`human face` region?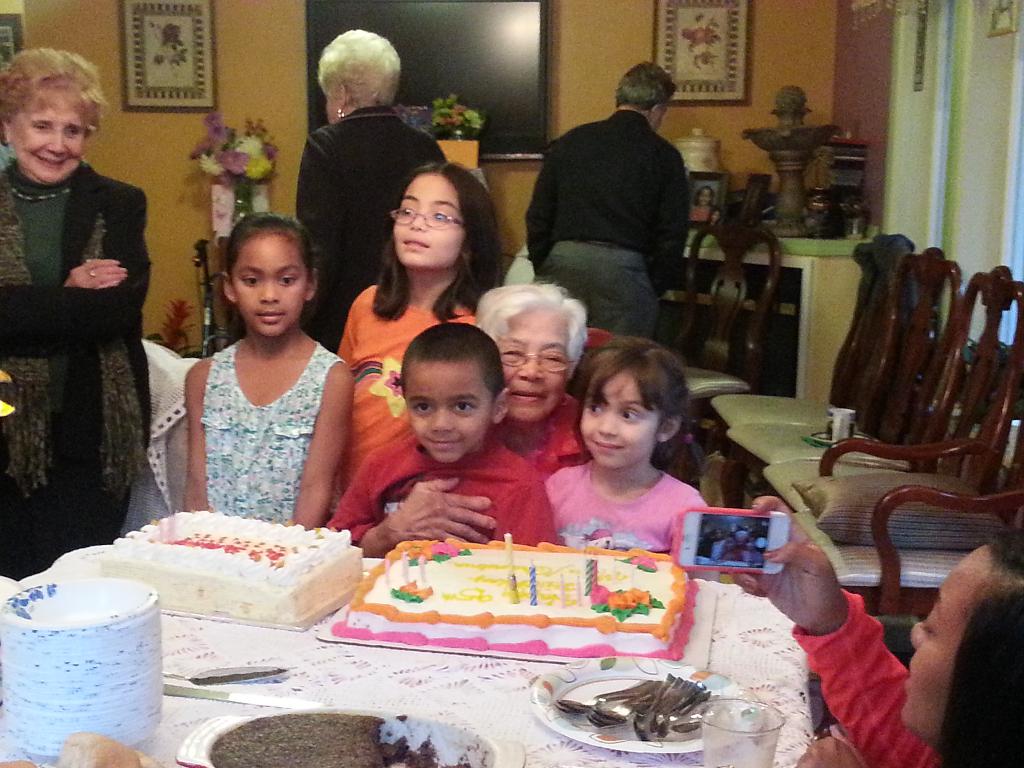
locate(490, 314, 570, 420)
